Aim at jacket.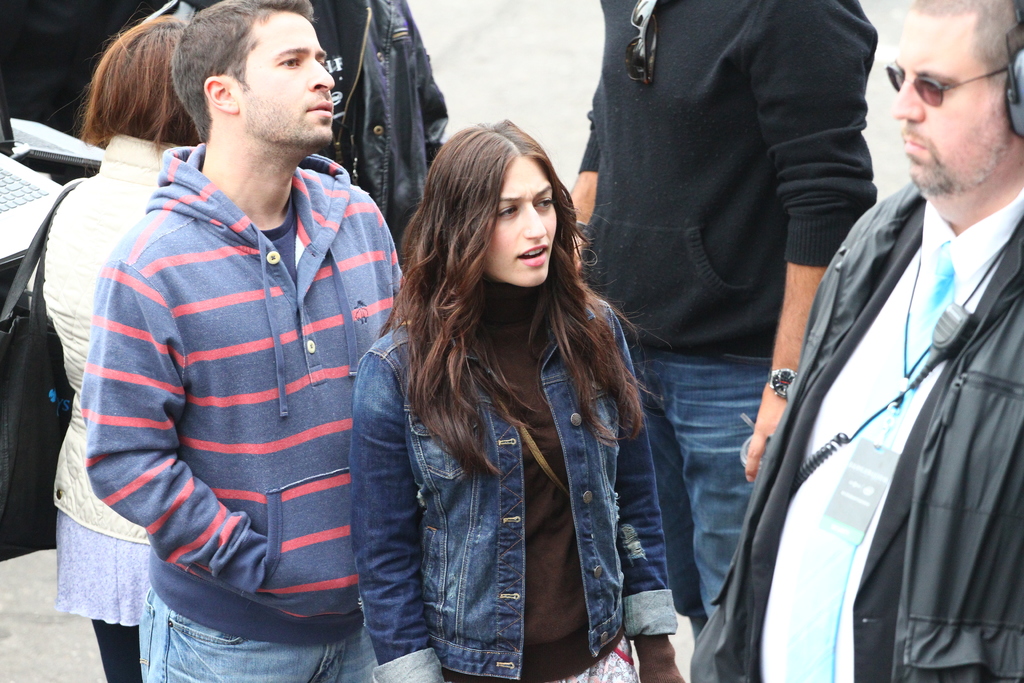
Aimed at {"x1": 681, "y1": 178, "x2": 1023, "y2": 681}.
